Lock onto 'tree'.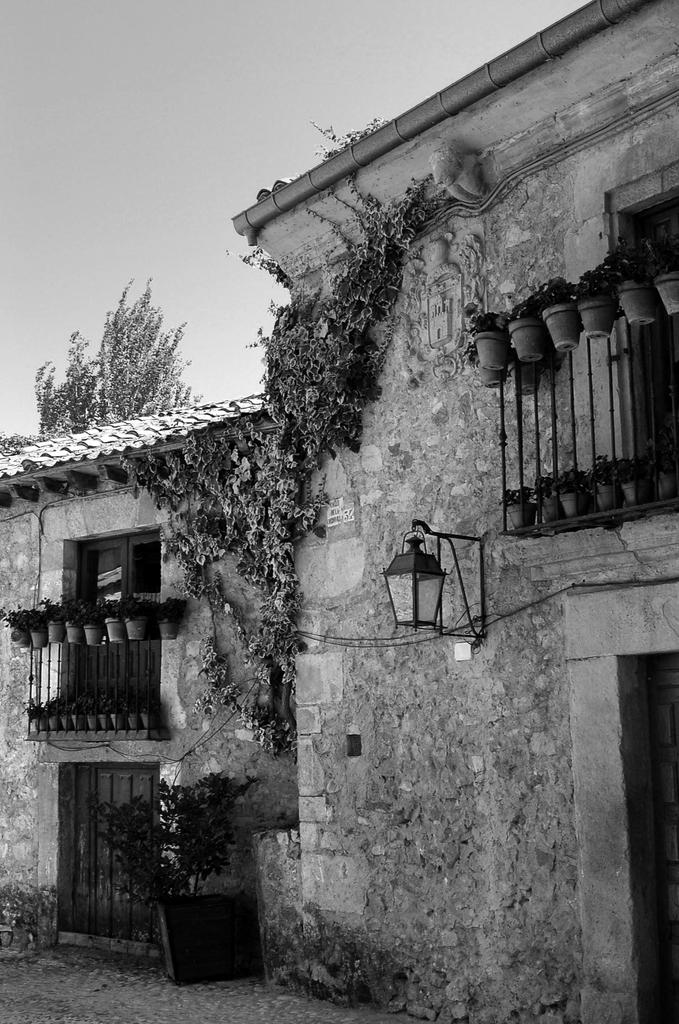
Locked: box(35, 276, 198, 437).
